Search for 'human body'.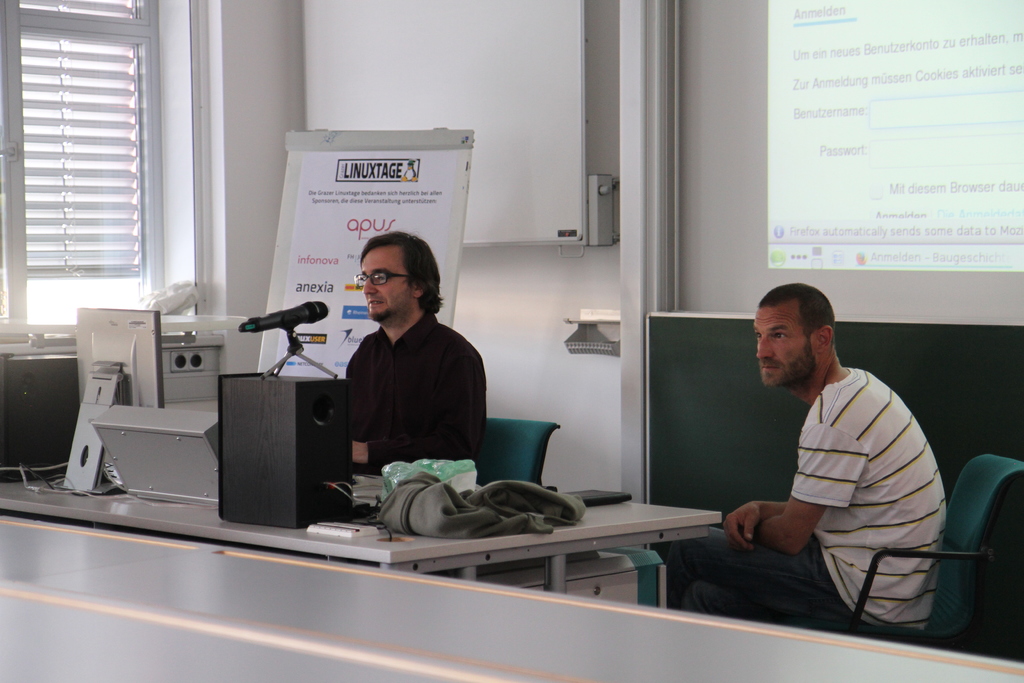
Found at box(334, 320, 504, 487).
